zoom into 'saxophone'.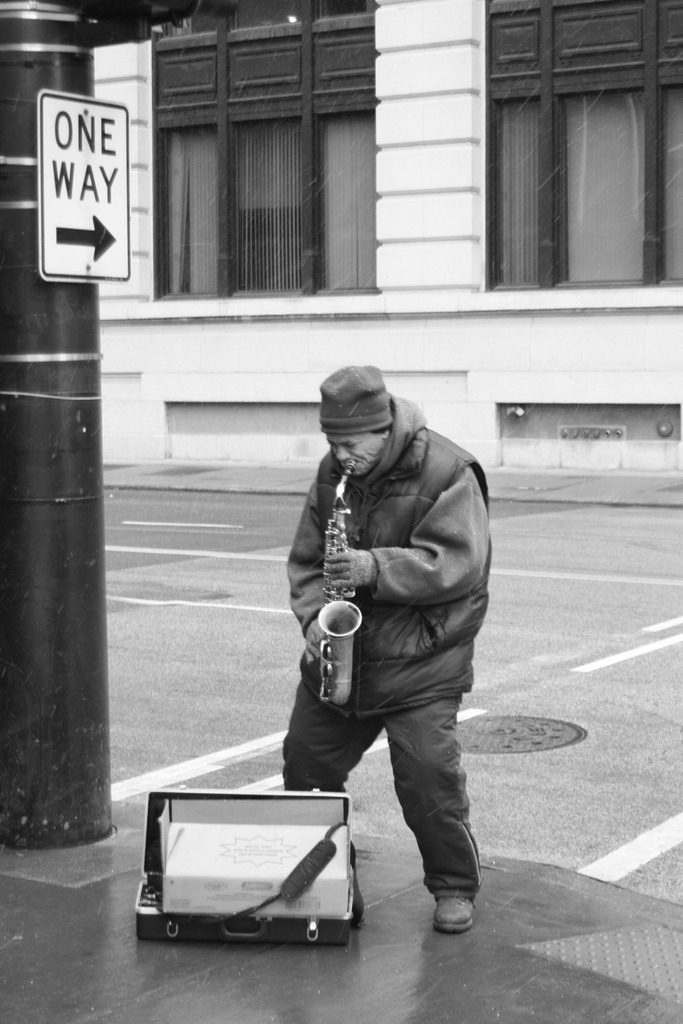
Zoom target: region(313, 457, 363, 706).
